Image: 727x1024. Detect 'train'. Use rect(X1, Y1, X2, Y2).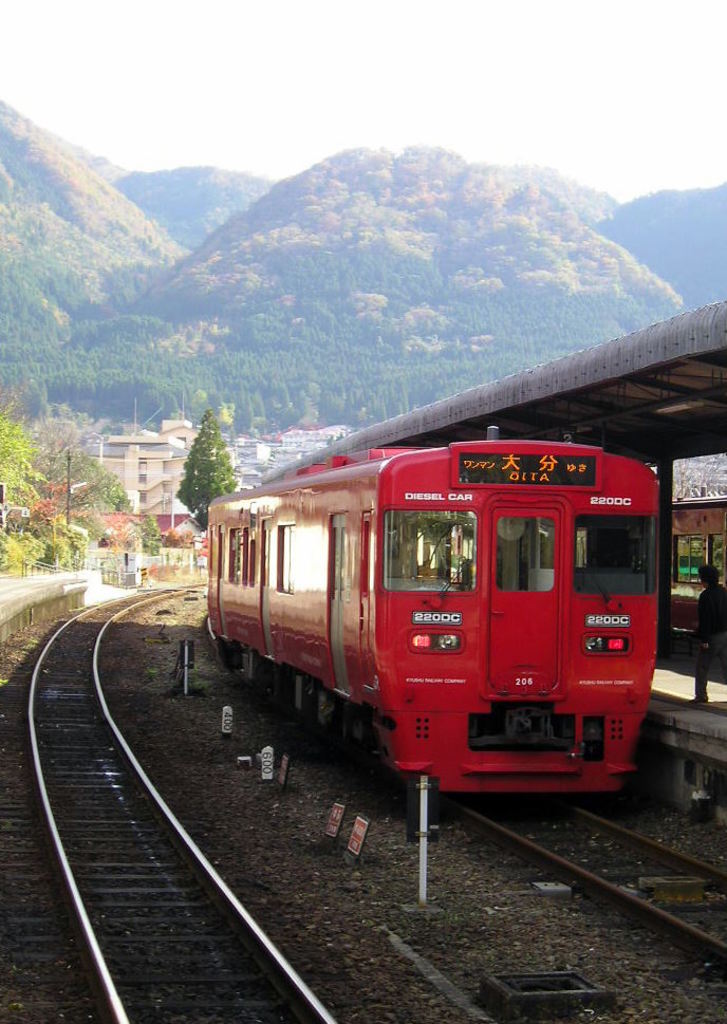
rect(209, 422, 661, 800).
